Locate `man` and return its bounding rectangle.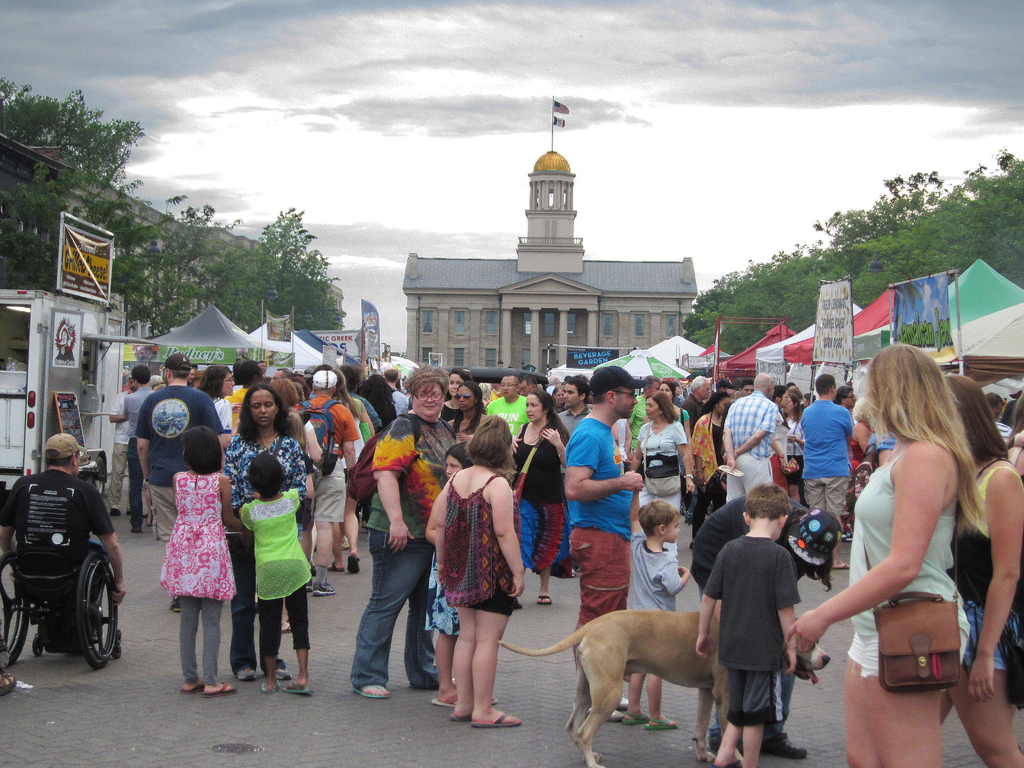
x1=485 y1=375 x2=530 y2=440.
